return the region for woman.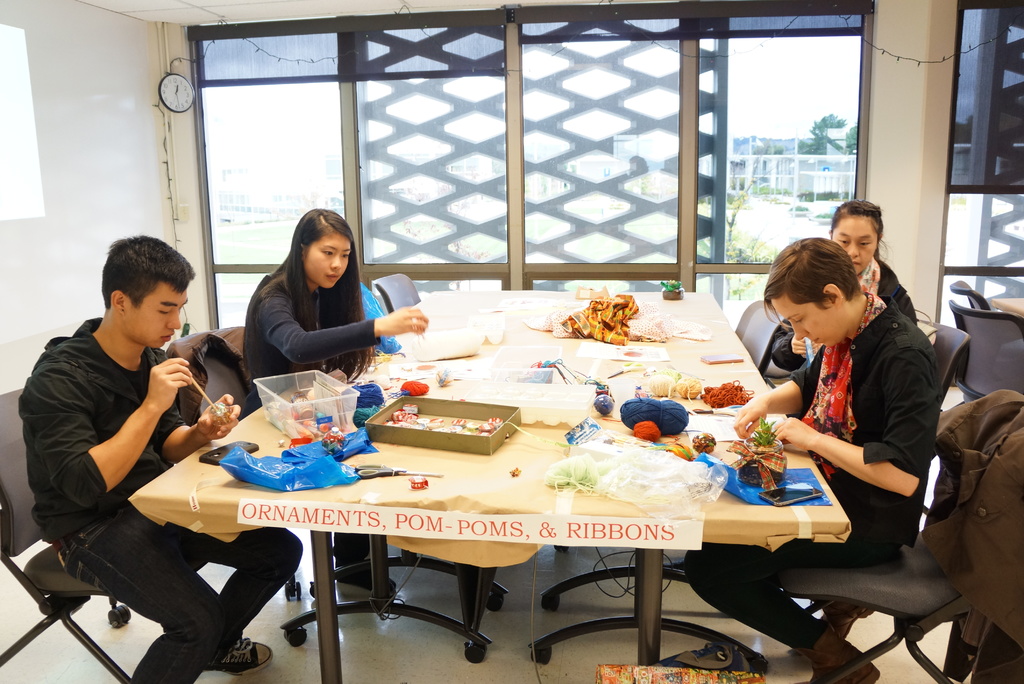
region(248, 206, 428, 384).
